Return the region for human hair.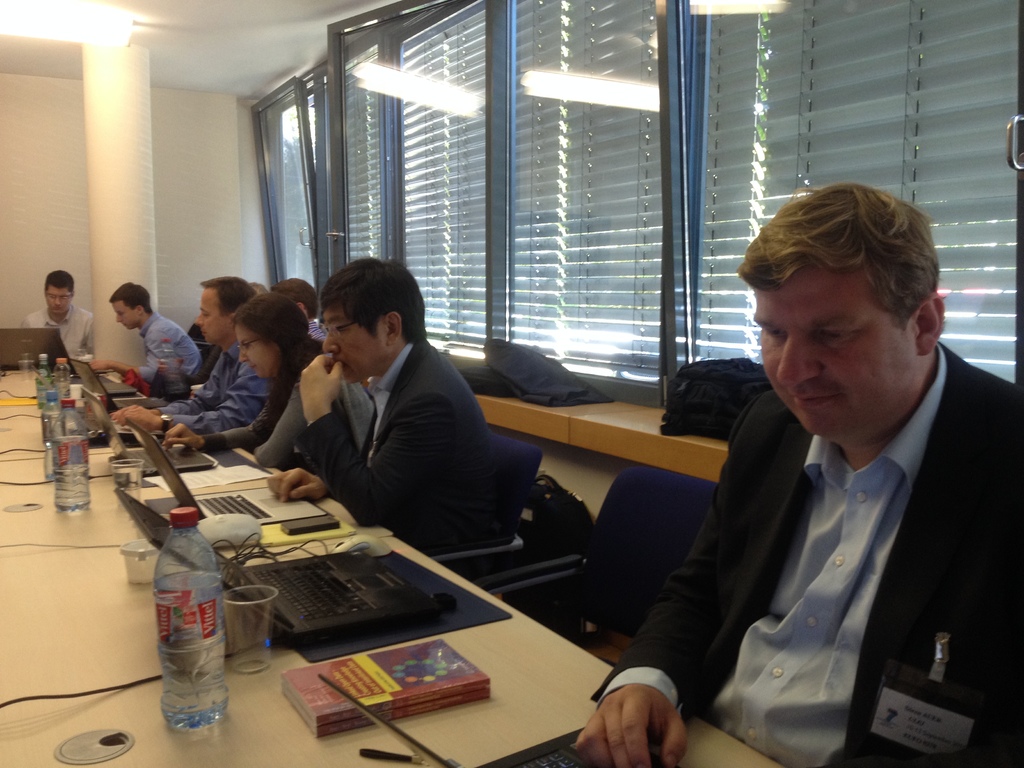
(202,274,259,316).
